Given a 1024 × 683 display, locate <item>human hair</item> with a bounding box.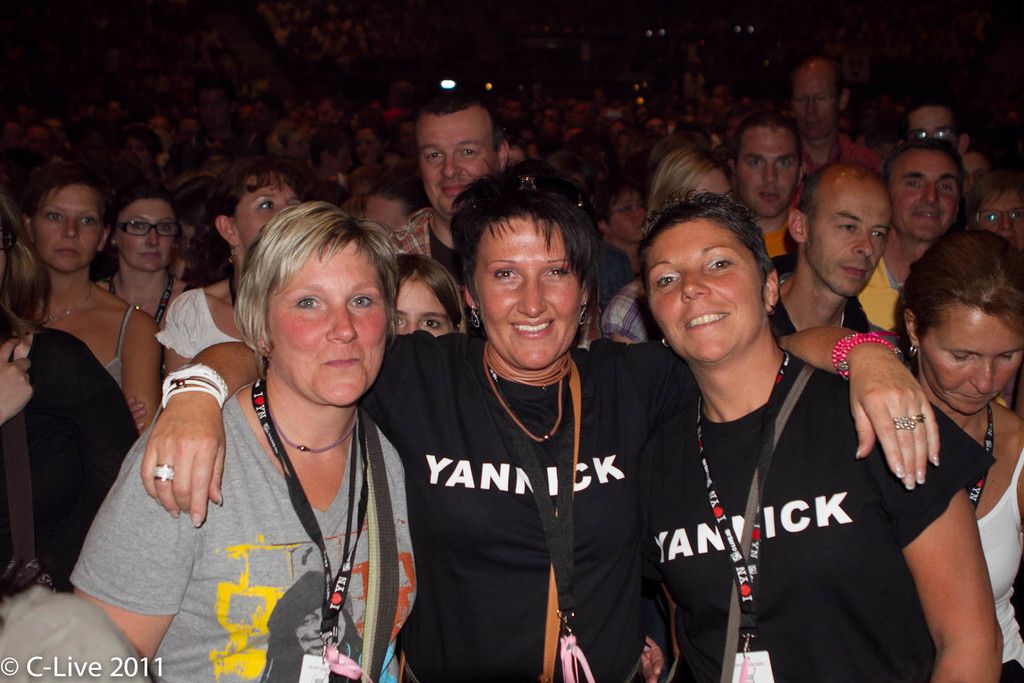
Located: (left=646, top=147, right=735, bottom=210).
